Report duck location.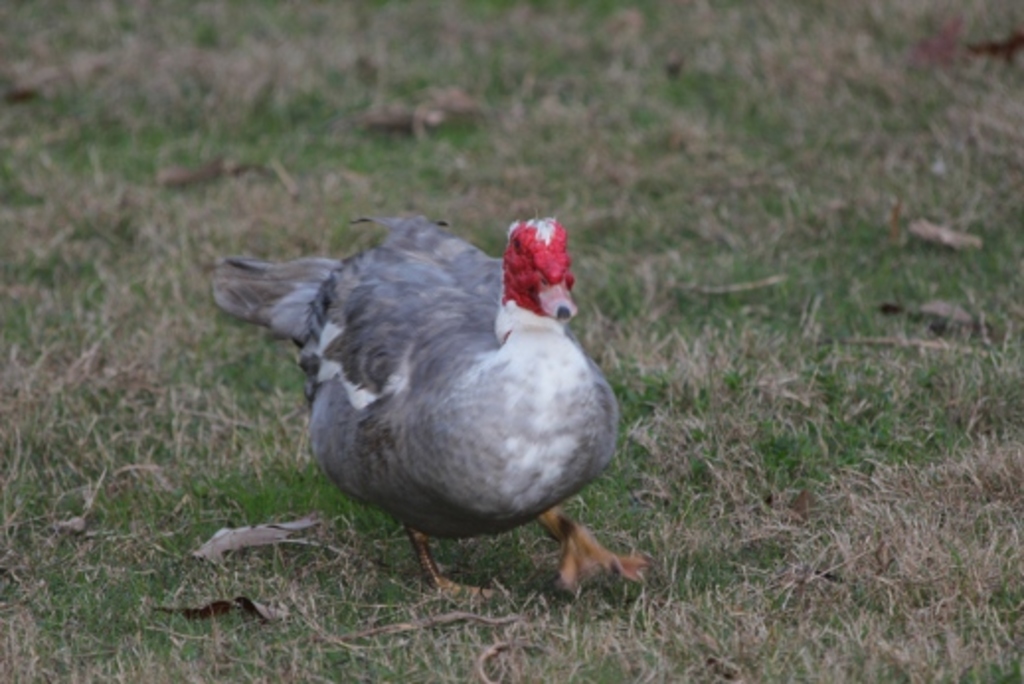
Report: x1=208 y1=215 x2=646 y2=605.
